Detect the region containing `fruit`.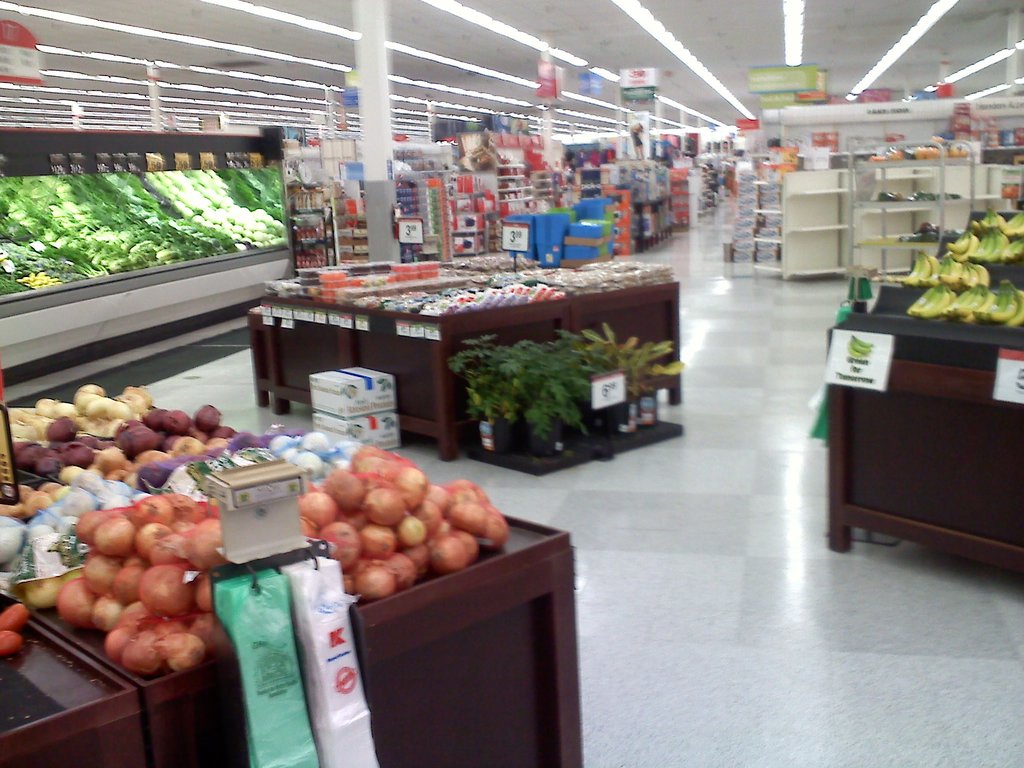
(left=895, top=206, right=1023, bottom=331).
